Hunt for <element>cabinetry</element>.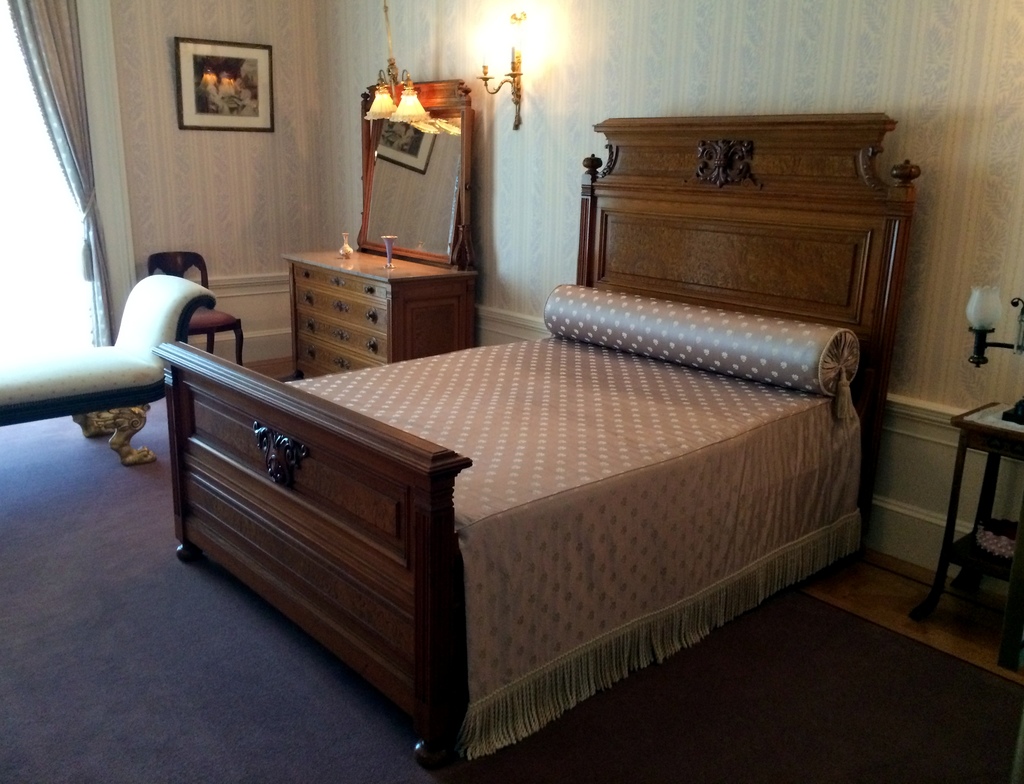
Hunted down at bbox=[326, 285, 391, 340].
